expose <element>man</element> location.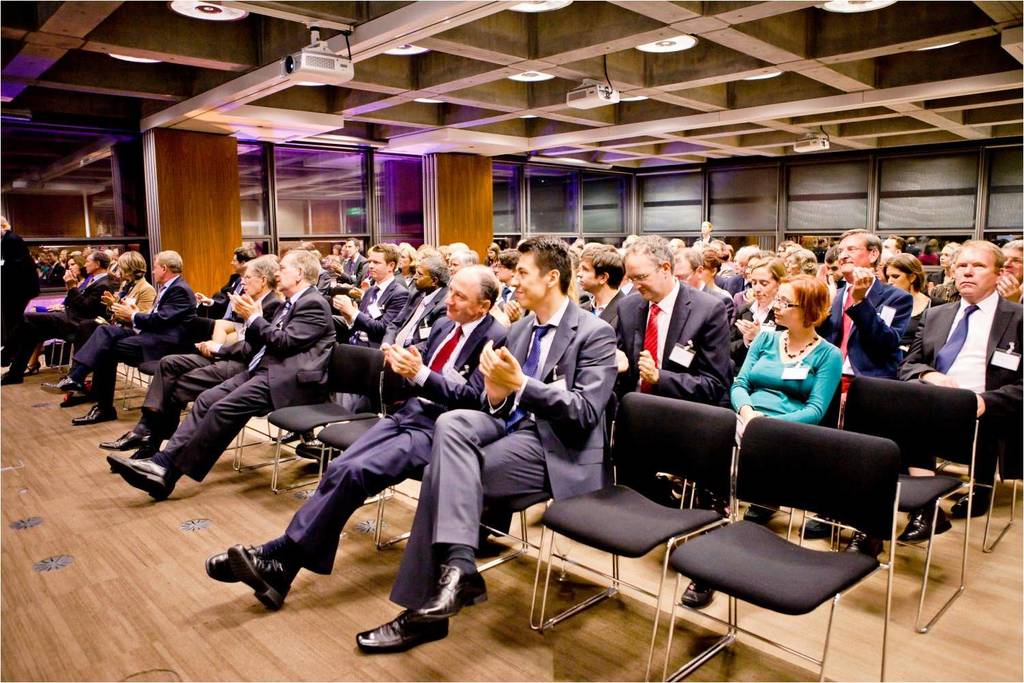
Exposed at select_region(336, 237, 367, 281).
